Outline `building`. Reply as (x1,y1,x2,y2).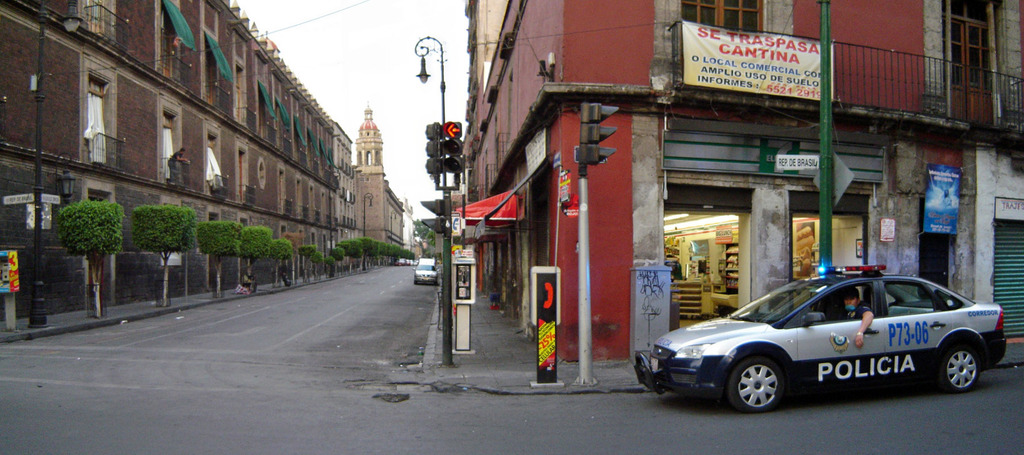
(0,0,401,318).
